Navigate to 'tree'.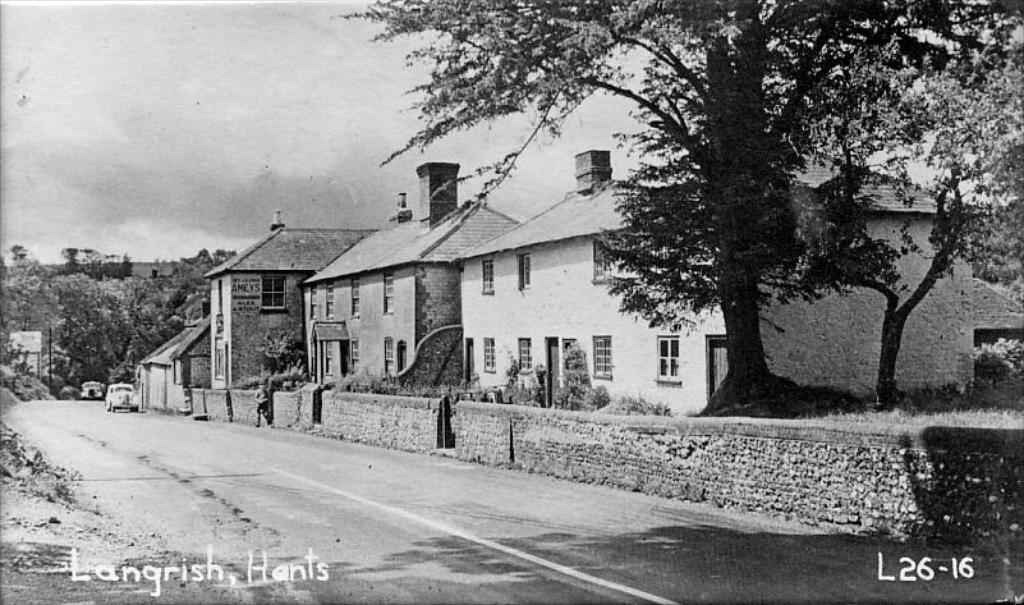
Navigation target: box(767, 29, 1023, 404).
